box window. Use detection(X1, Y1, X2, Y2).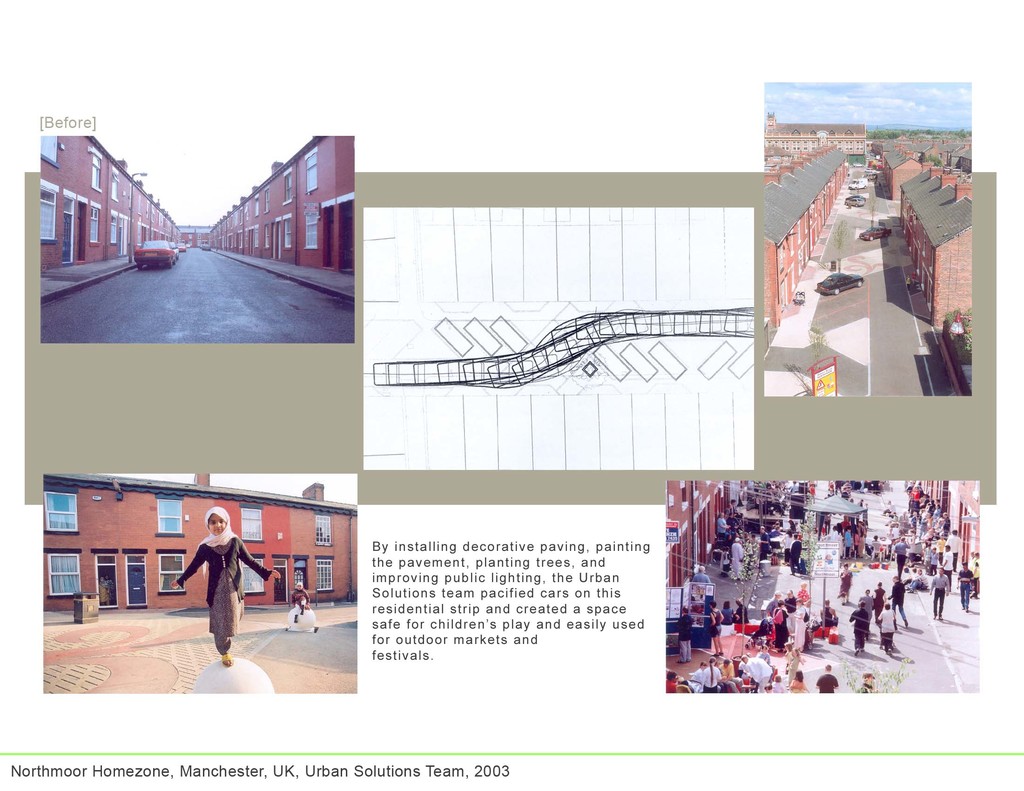
detection(108, 173, 121, 200).
